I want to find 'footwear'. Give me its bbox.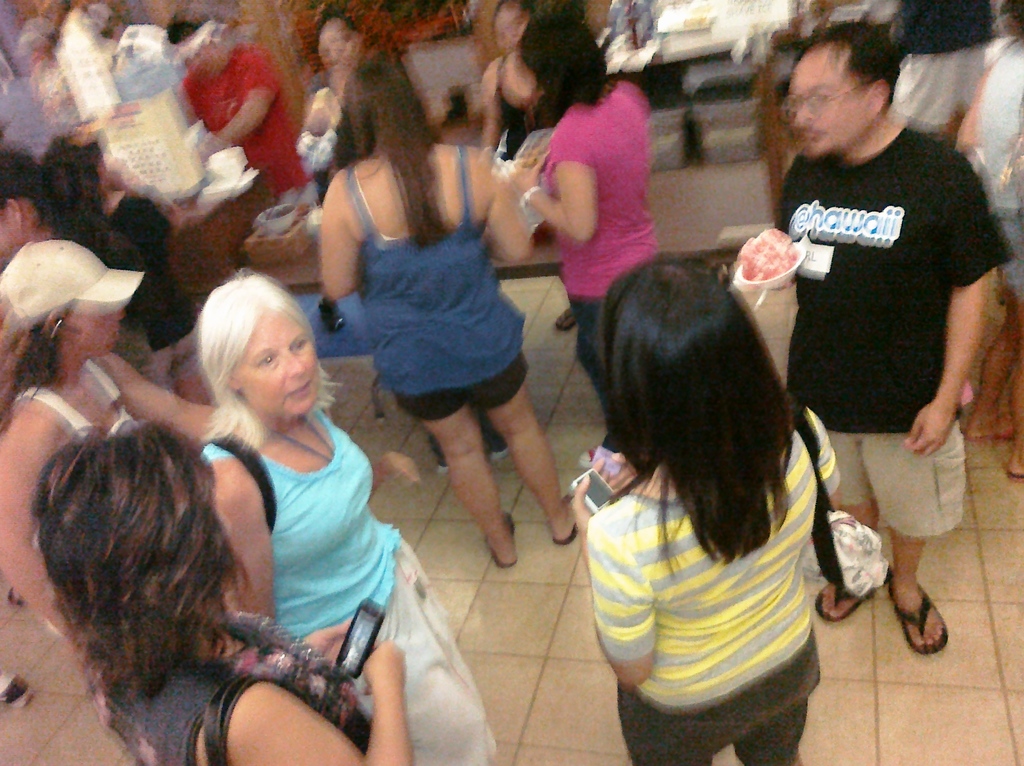
box(0, 664, 35, 712).
